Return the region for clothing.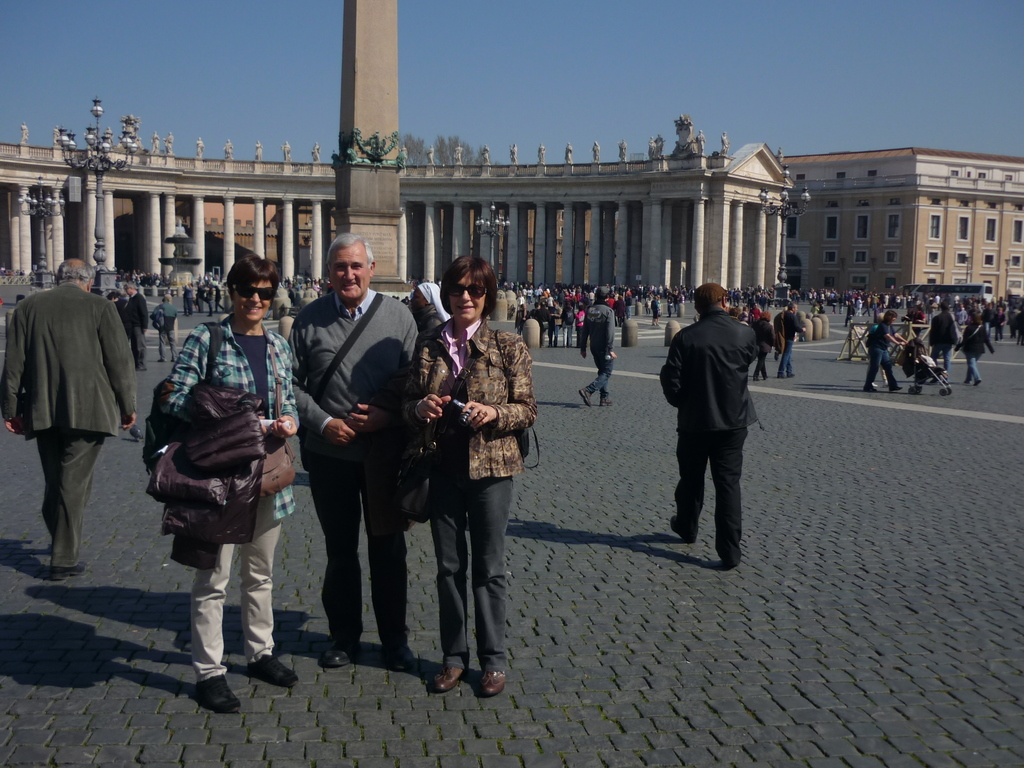
rect(847, 304, 853, 323).
